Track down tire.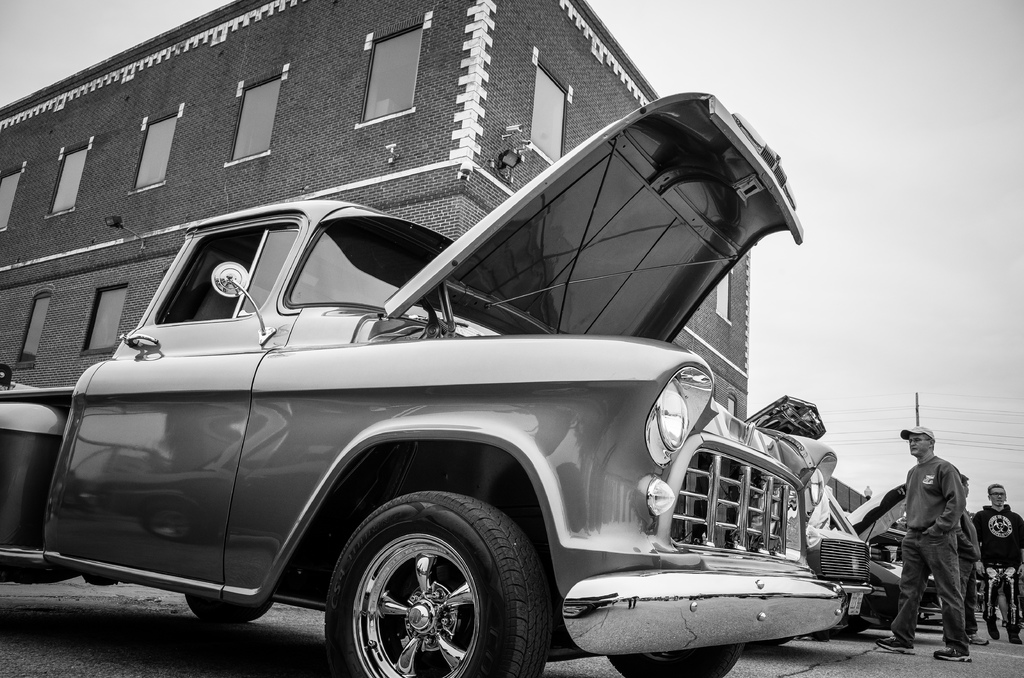
Tracked to pyautogui.locateOnScreen(315, 495, 552, 674).
